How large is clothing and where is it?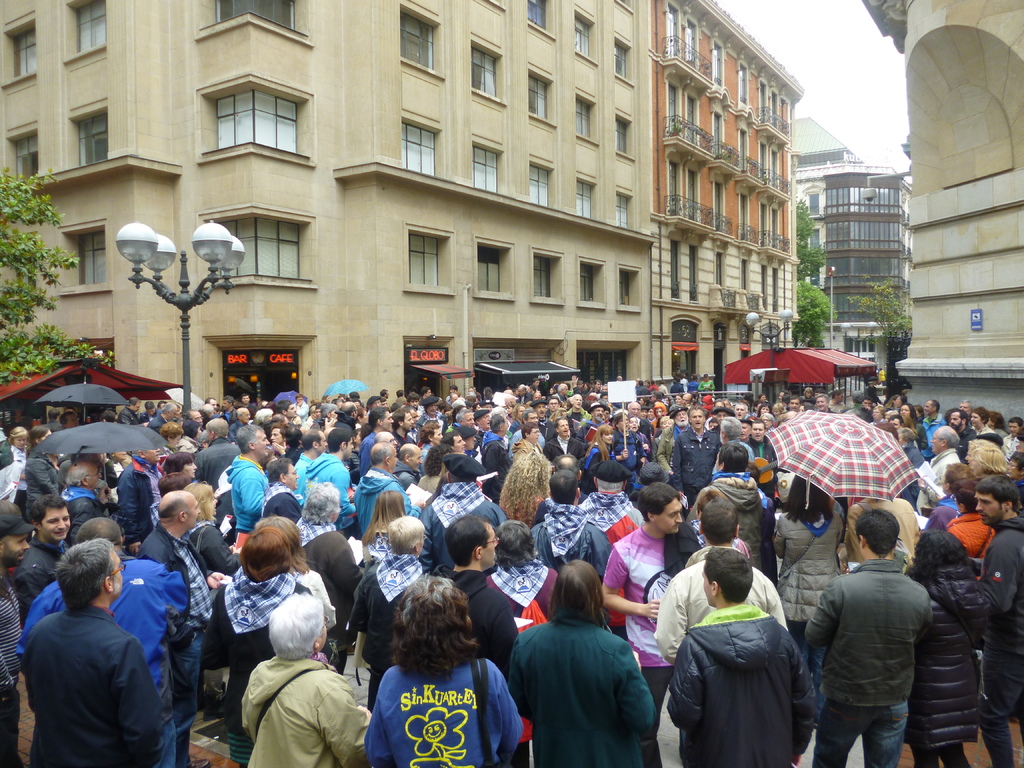
Bounding box: rect(289, 450, 313, 503).
